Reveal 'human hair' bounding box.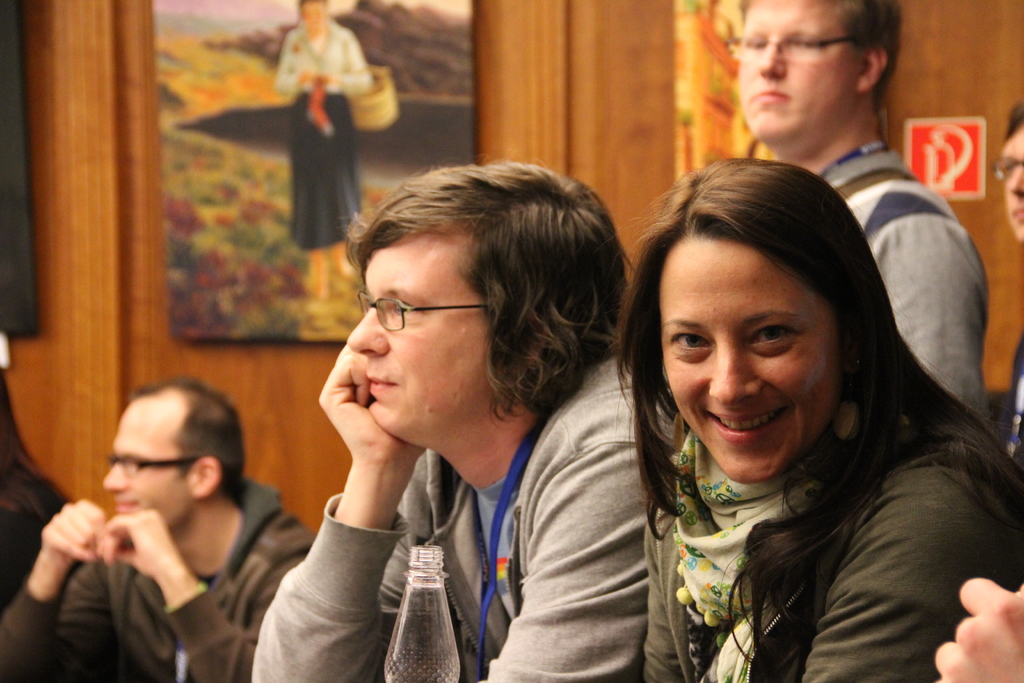
Revealed: [314,164,612,468].
